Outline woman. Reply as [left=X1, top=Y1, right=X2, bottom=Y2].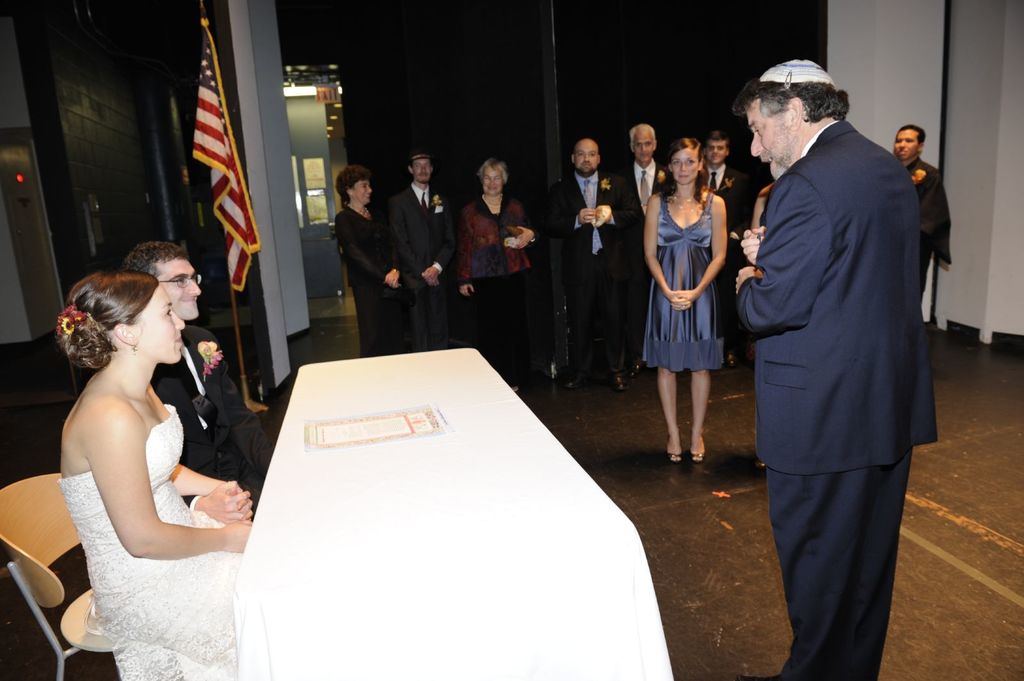
[left=454, top=161, right=536, bottom=392].
